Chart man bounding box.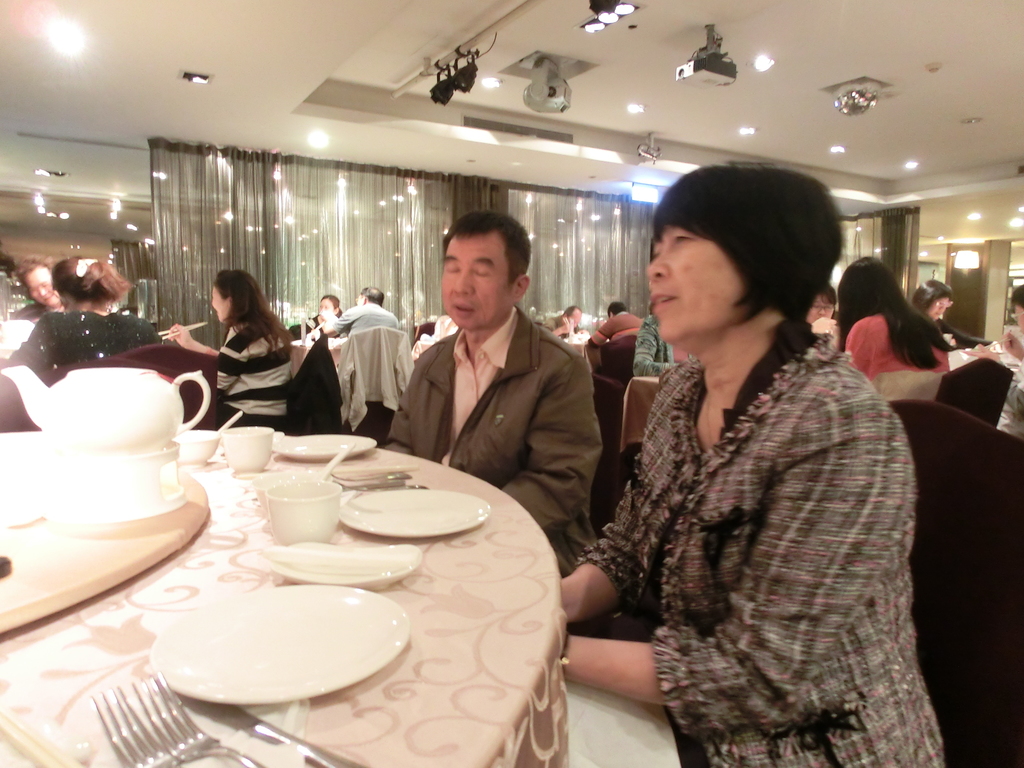
Charted: (left=587, top=300, right=644, bottom=348).
